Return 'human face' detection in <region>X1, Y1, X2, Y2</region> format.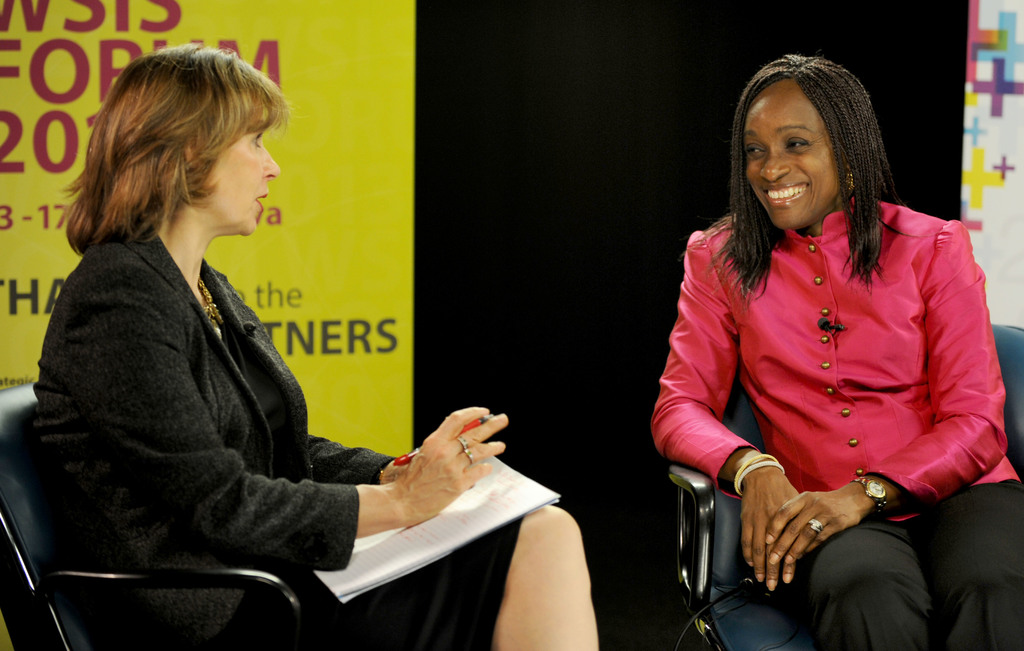
<region>741, 70, 842, 229</region>.
